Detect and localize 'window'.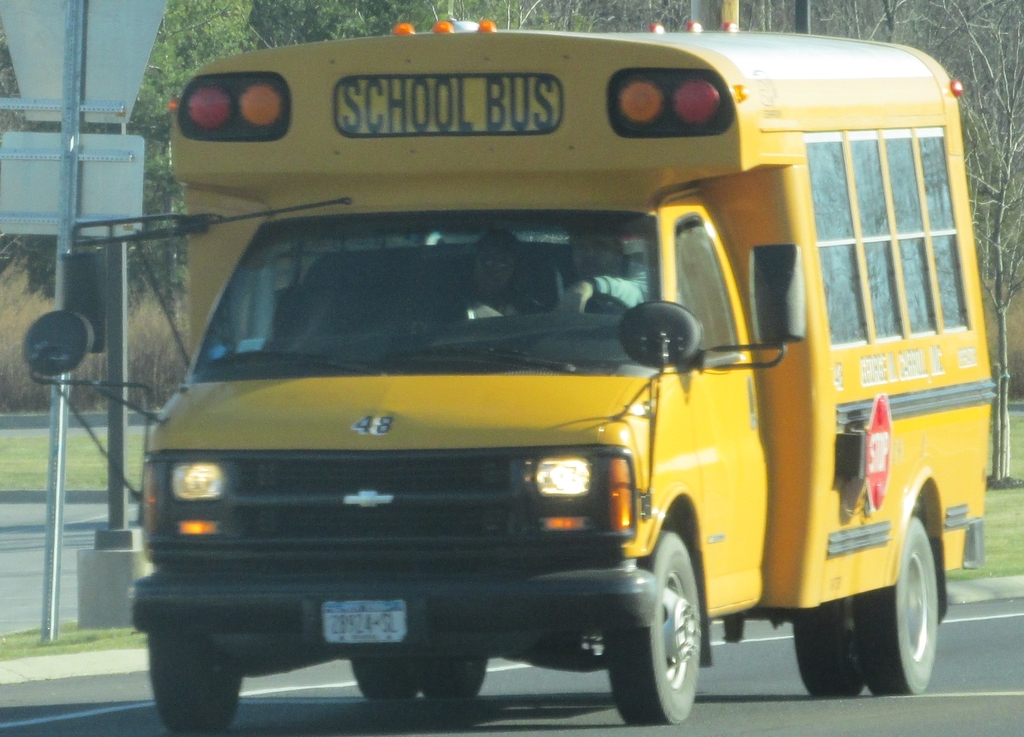
Localized at select_region(820, 83, 975, 394).
